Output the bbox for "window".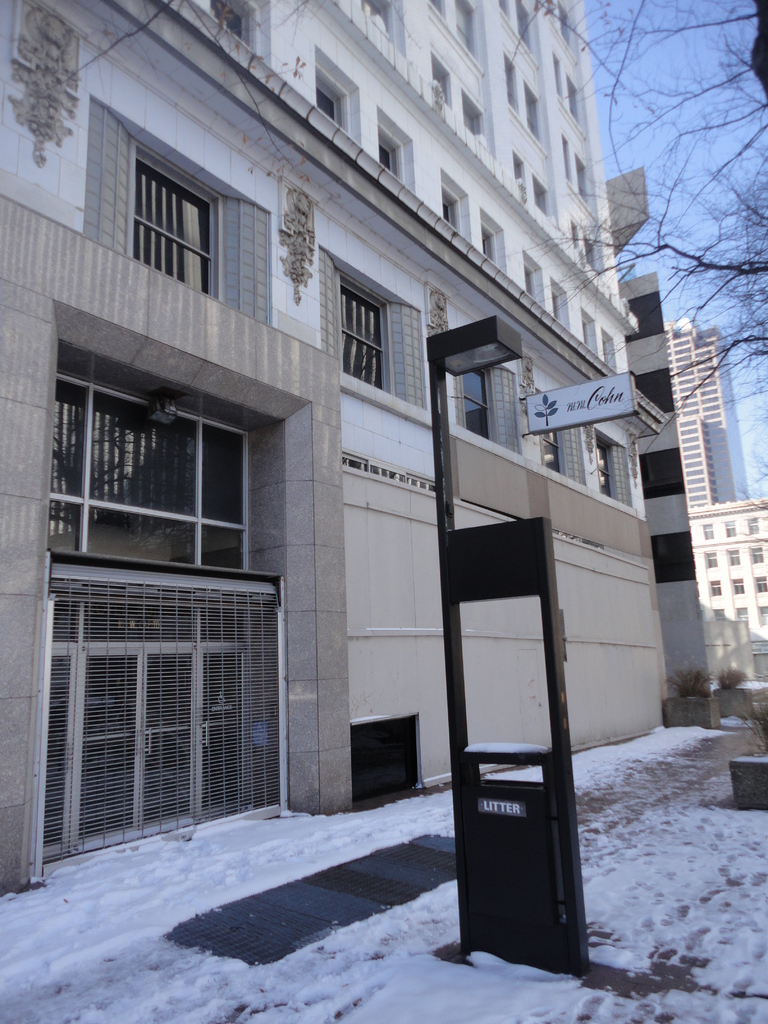
(455, 349, 520, 454).
